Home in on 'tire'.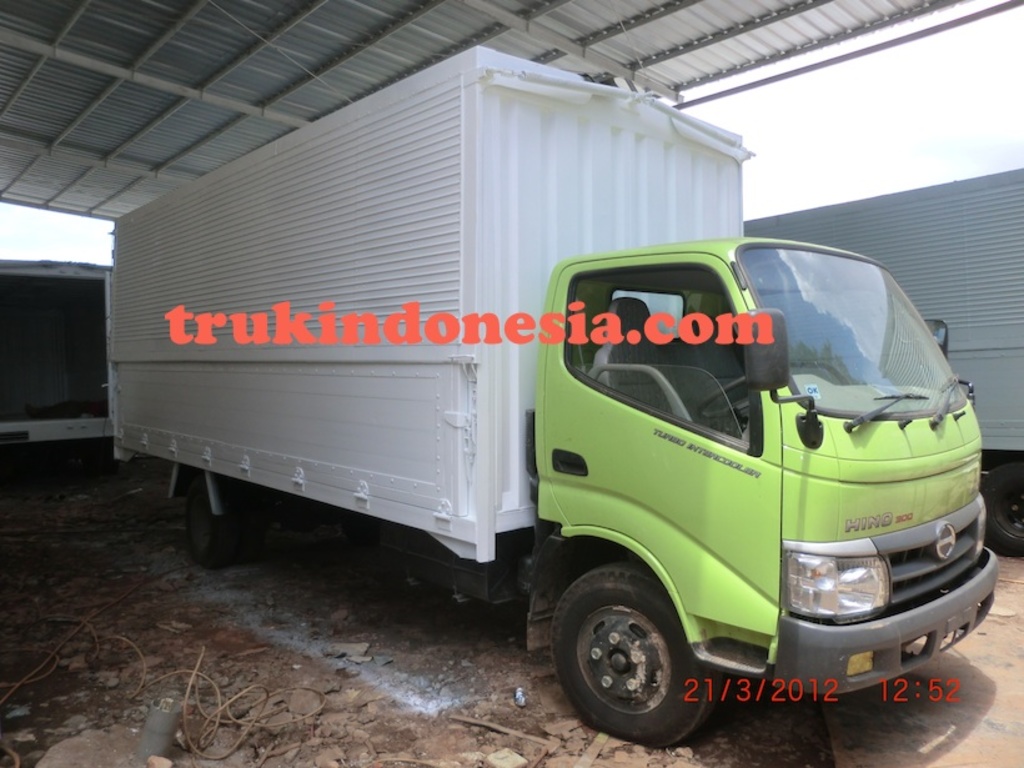
Homed in at (left=186, top=480, right=237, bottom=566).
